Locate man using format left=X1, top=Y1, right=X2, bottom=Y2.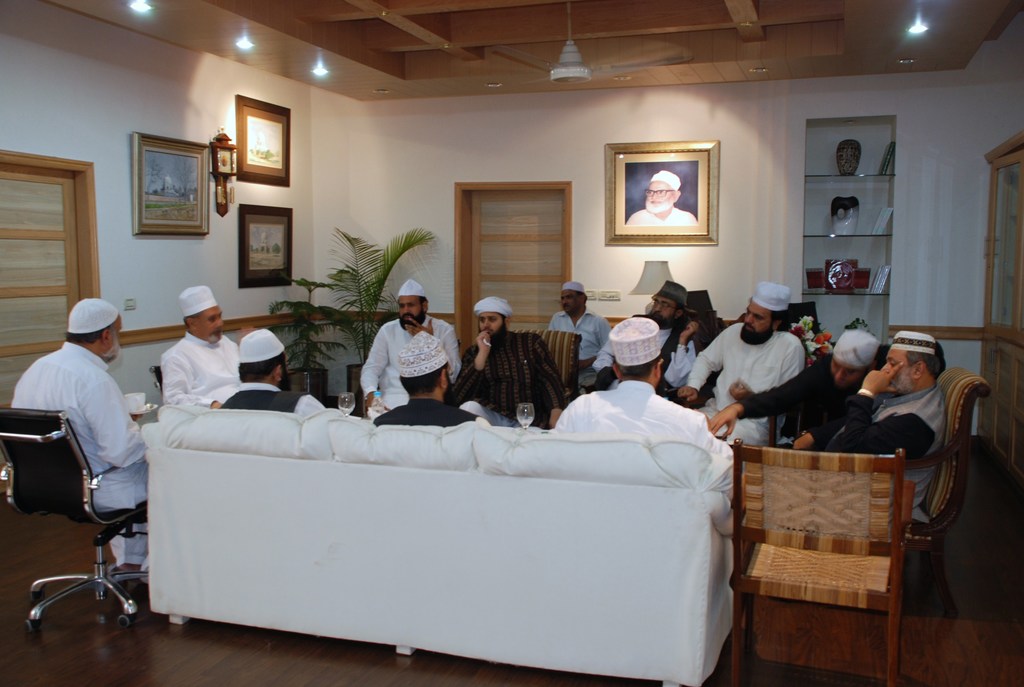
left=212, top=318, right=347, bottom=412.
